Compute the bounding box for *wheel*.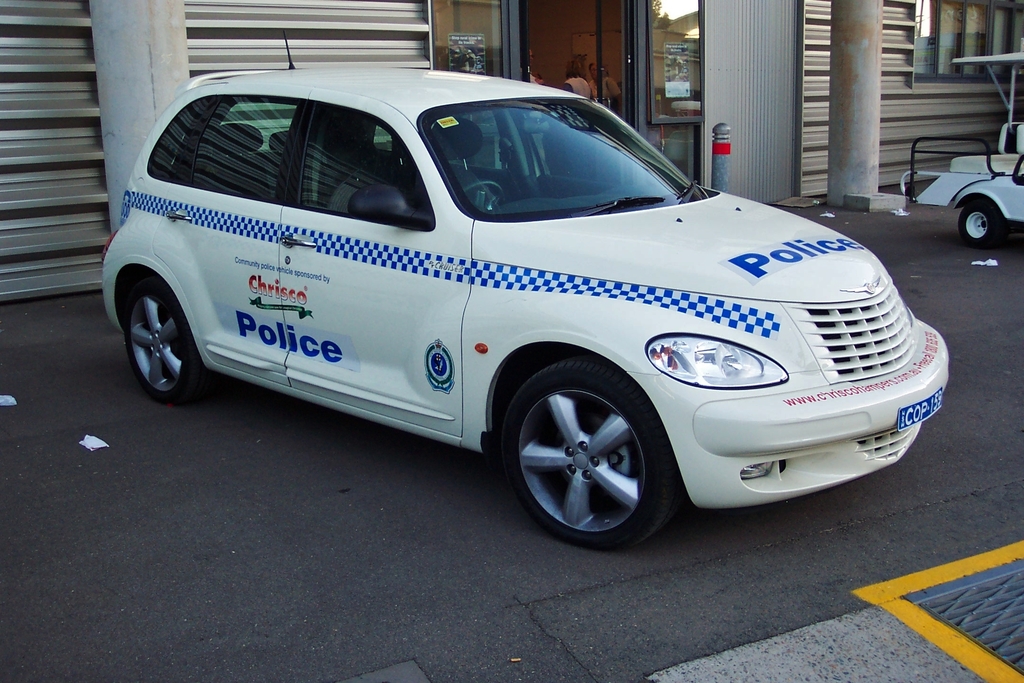
box(494, 361, 689, 550).
